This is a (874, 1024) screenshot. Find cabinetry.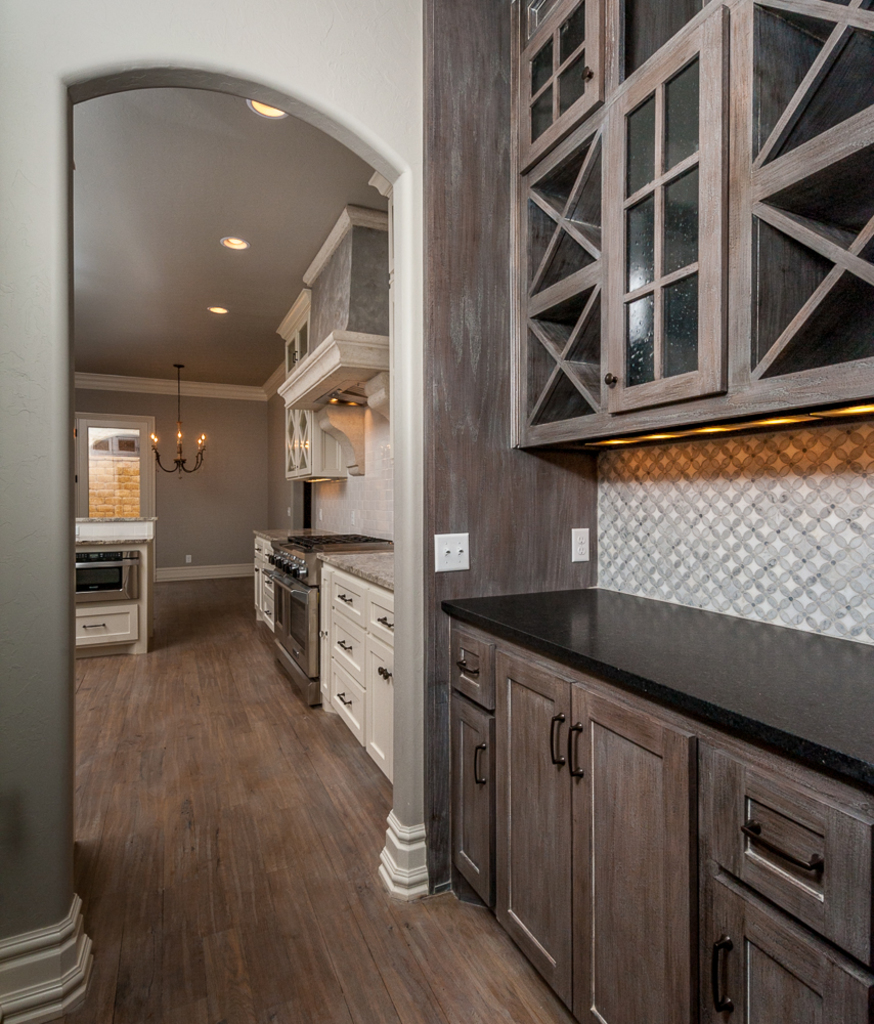
Bounding box: [280,314,310,374].
